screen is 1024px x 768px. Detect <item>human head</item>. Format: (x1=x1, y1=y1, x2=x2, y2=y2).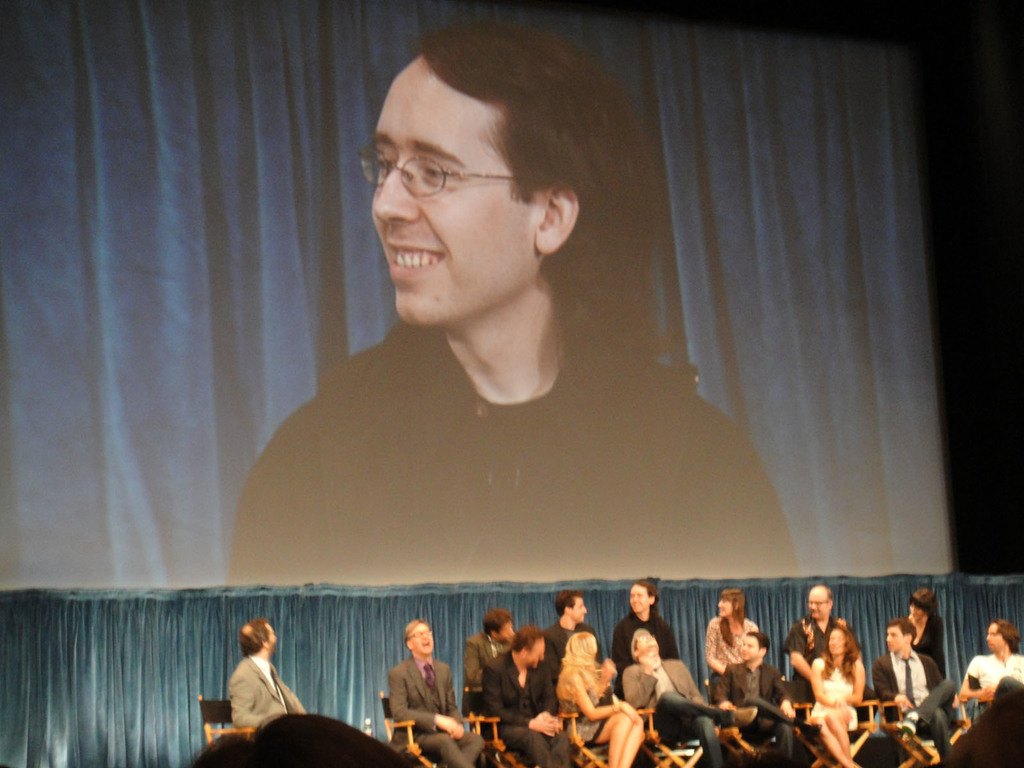
(x1=561, y1=631, x2=597, y2=664).
